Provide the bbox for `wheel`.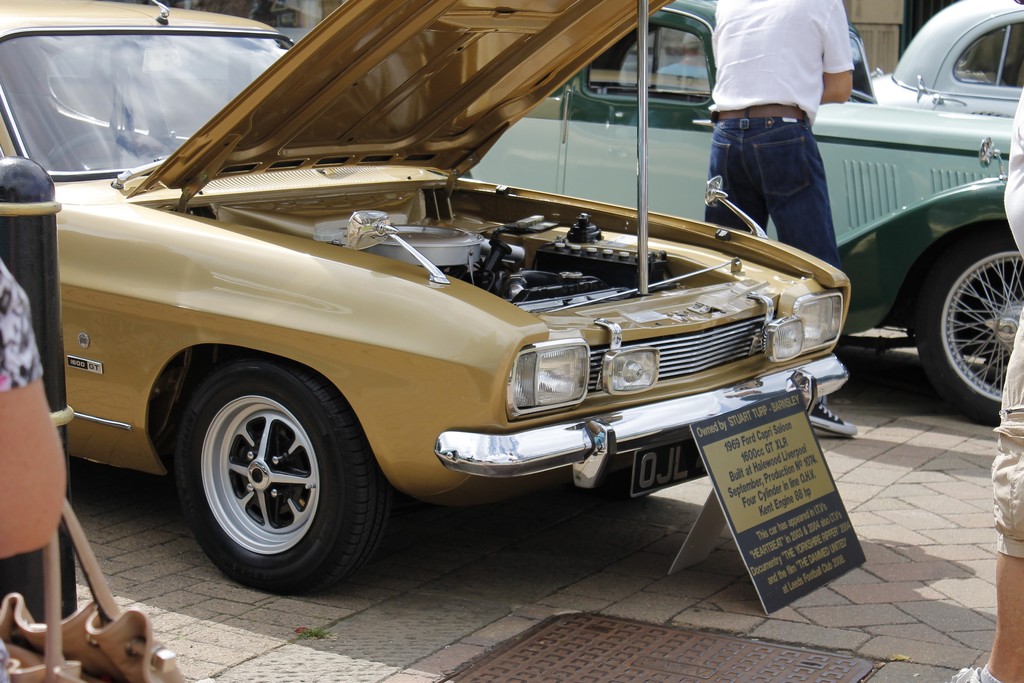
bbox(164, 353, 425, 588).
